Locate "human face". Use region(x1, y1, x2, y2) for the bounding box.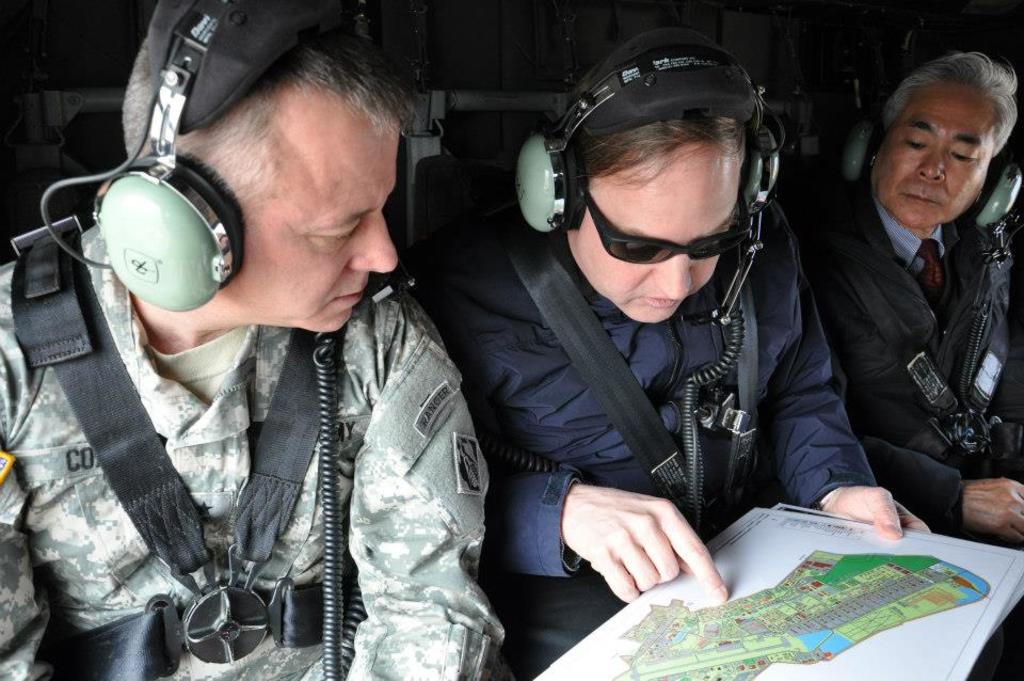
region(214, 84, 406, 350).
